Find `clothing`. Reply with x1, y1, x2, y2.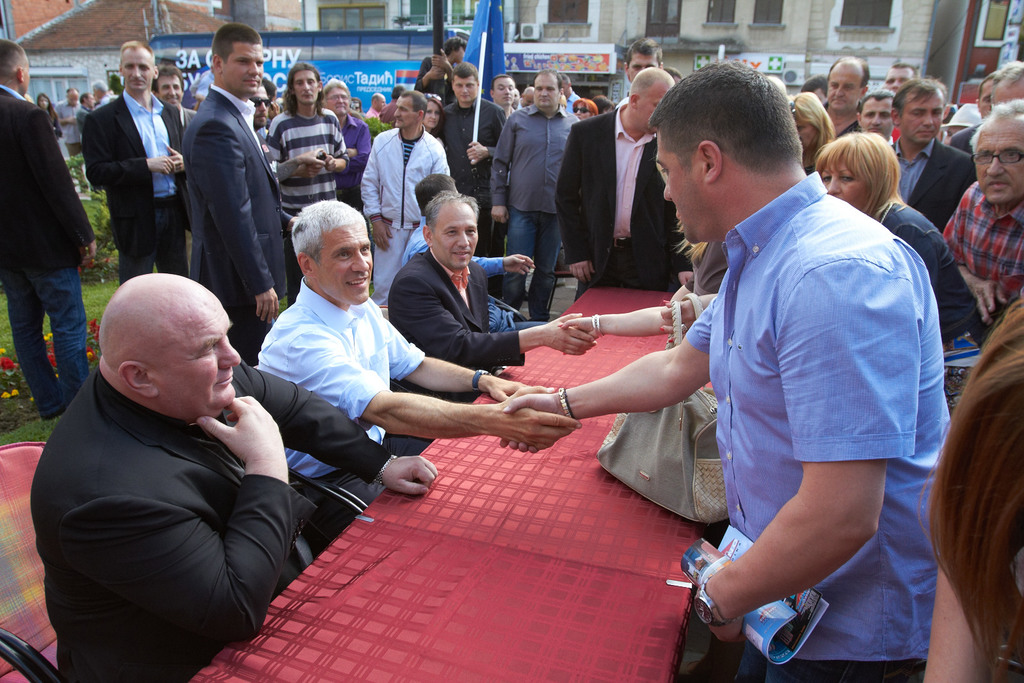
1, 83, 92, 413.
